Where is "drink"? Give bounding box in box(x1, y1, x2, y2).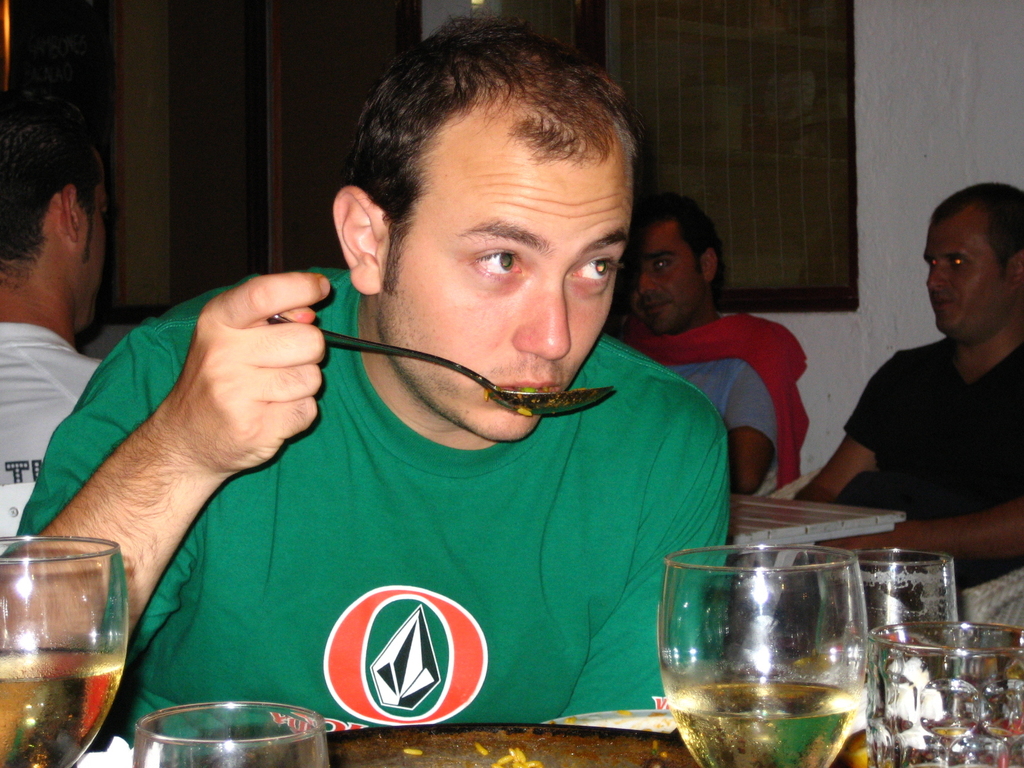
box(657, 529, 879, 759).
